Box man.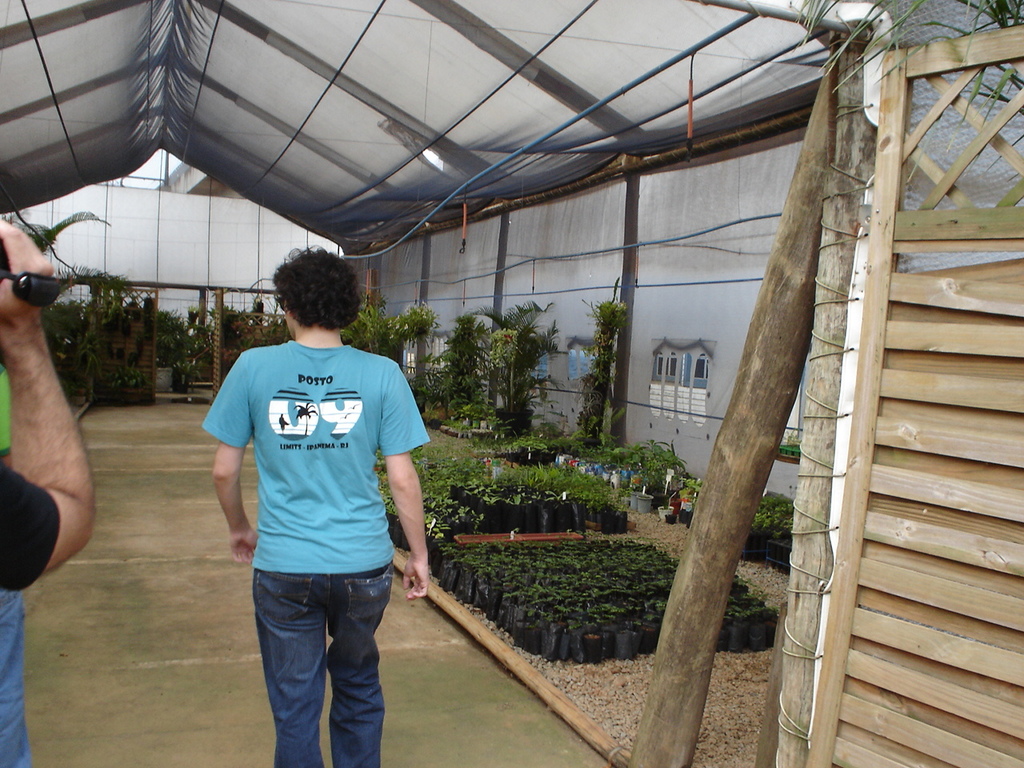
[202,278,429,767].
